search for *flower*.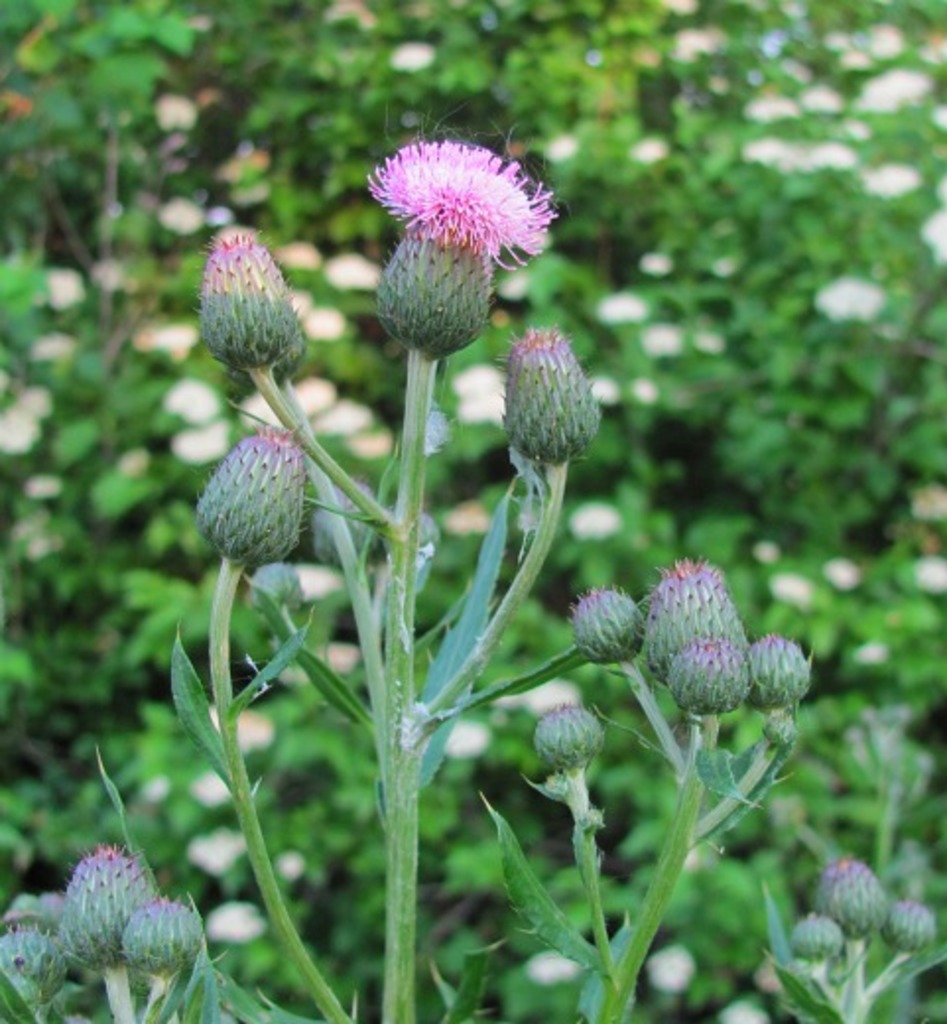
Found at detection(669, 648, 750, 717).
